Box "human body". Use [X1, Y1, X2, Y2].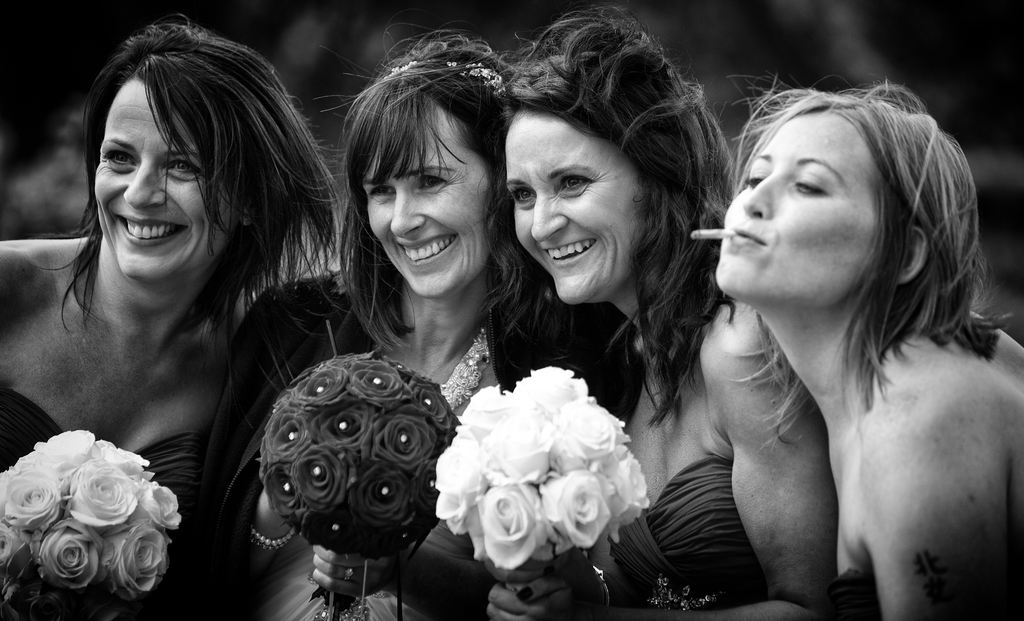
[204, 269, 570, 620].
